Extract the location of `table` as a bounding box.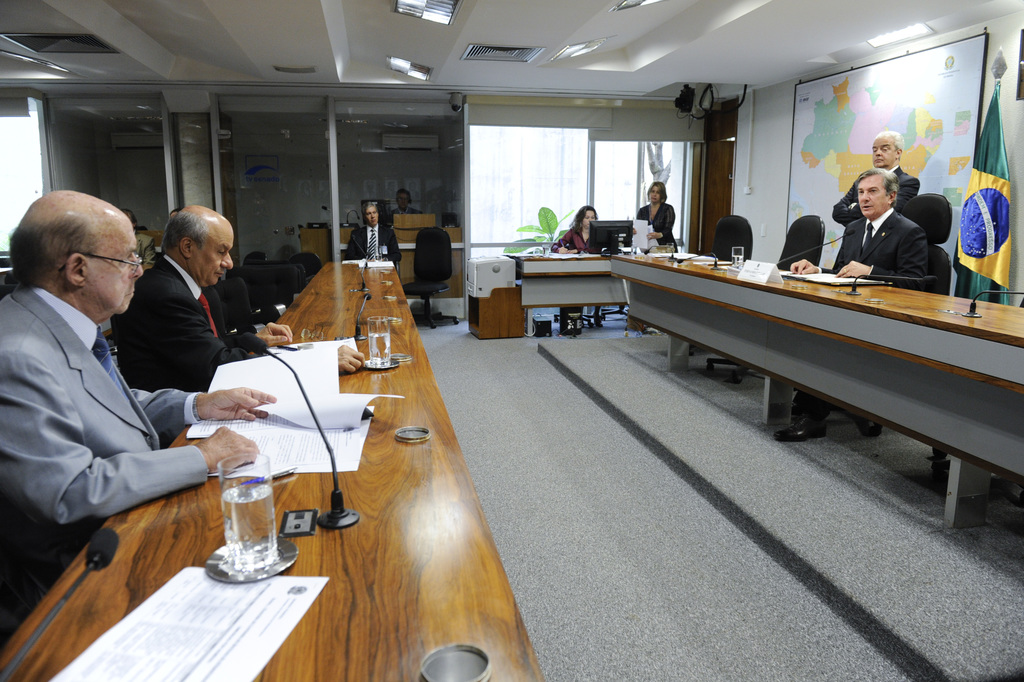
(606, 246, 1023, 533).
